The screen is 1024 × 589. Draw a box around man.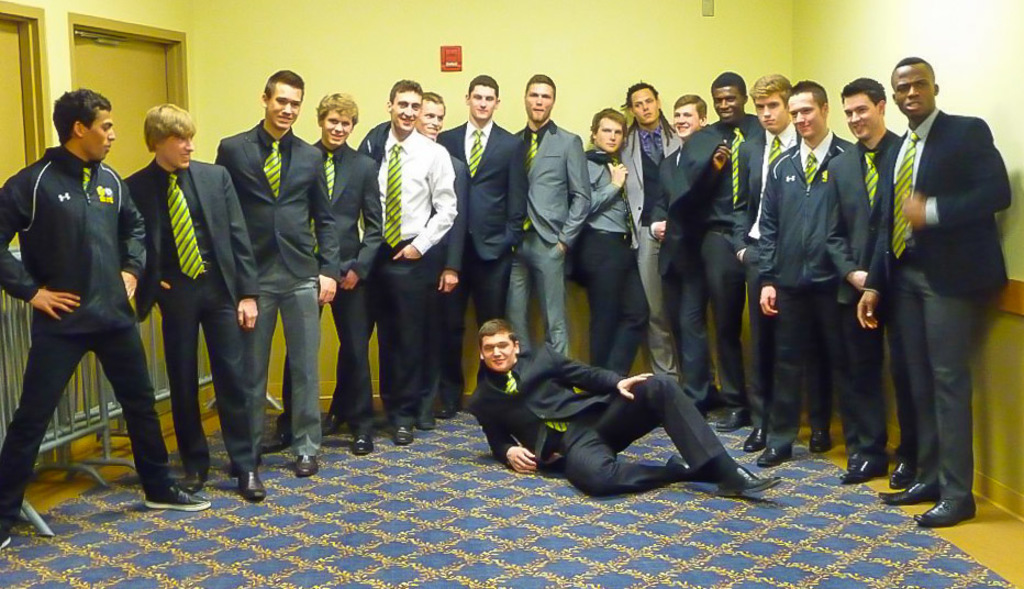
[x1=661, y1=89, x2=705, y2=407].
